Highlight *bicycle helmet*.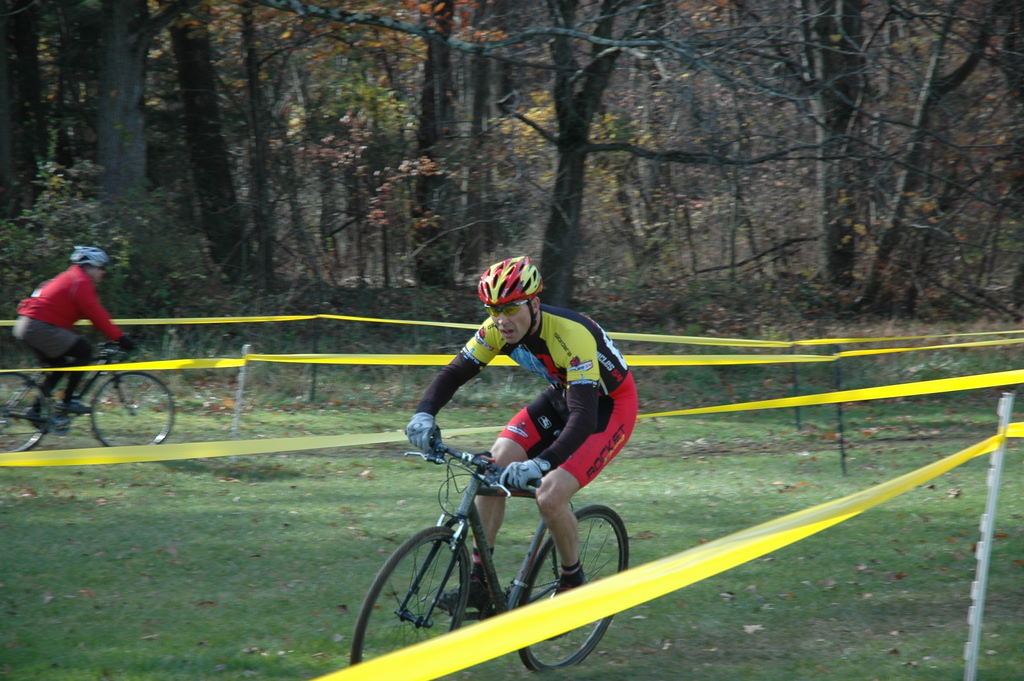
Highlighted region: locate(74, 240, 111, 262).
